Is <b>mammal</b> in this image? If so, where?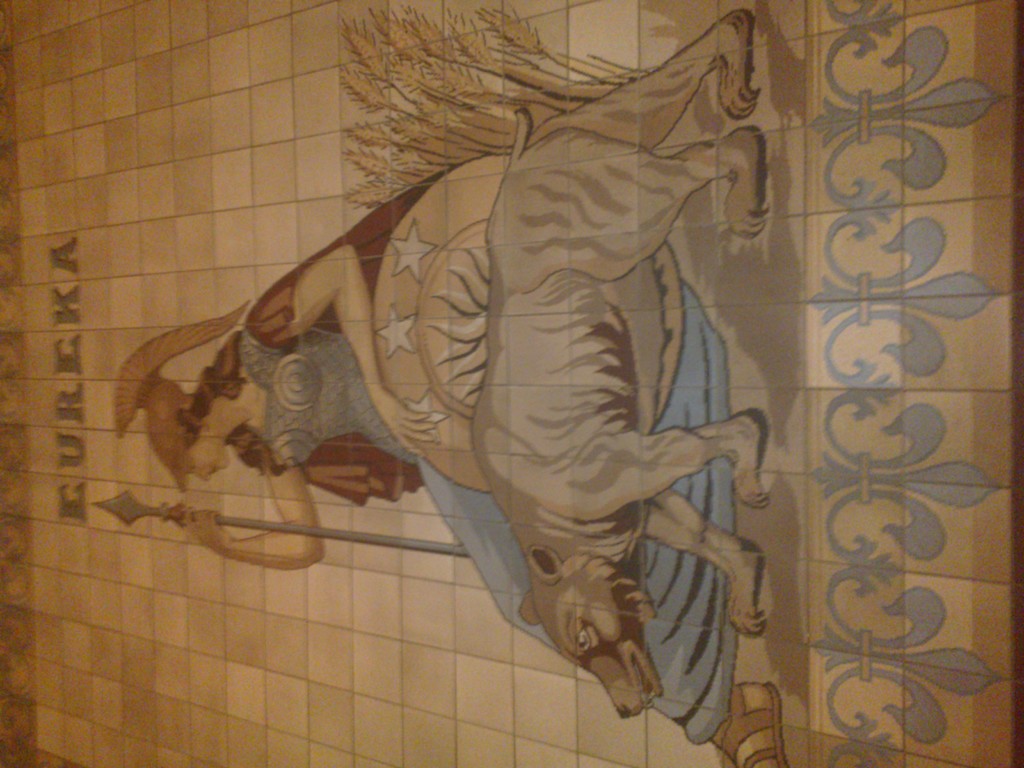
Yes, at (x1=471, y1=13, x2=774, y2=712).
